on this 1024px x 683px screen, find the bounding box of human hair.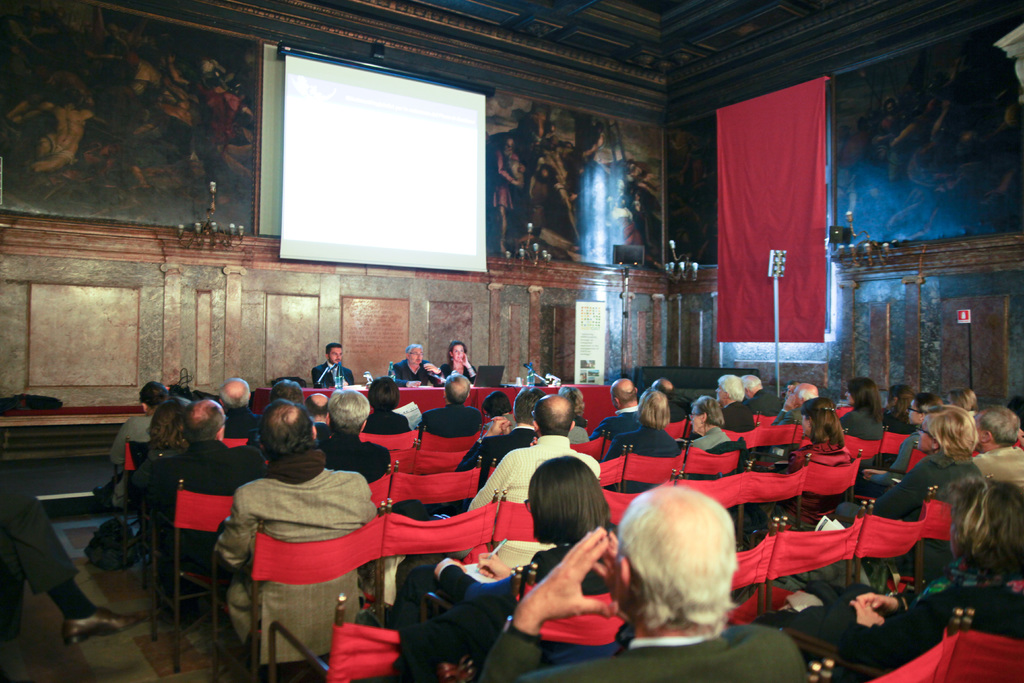
Bounding box: [x1=367, y1=377, x2=401, y2=409].
